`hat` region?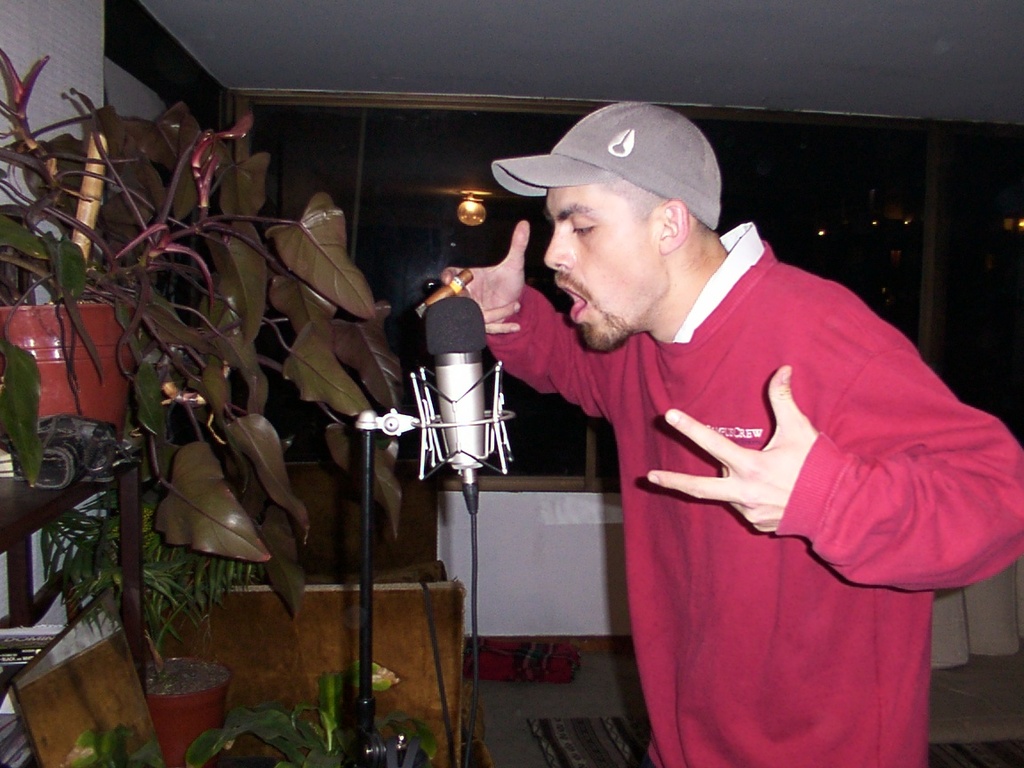
bbox(490, 101, 722, 228)
